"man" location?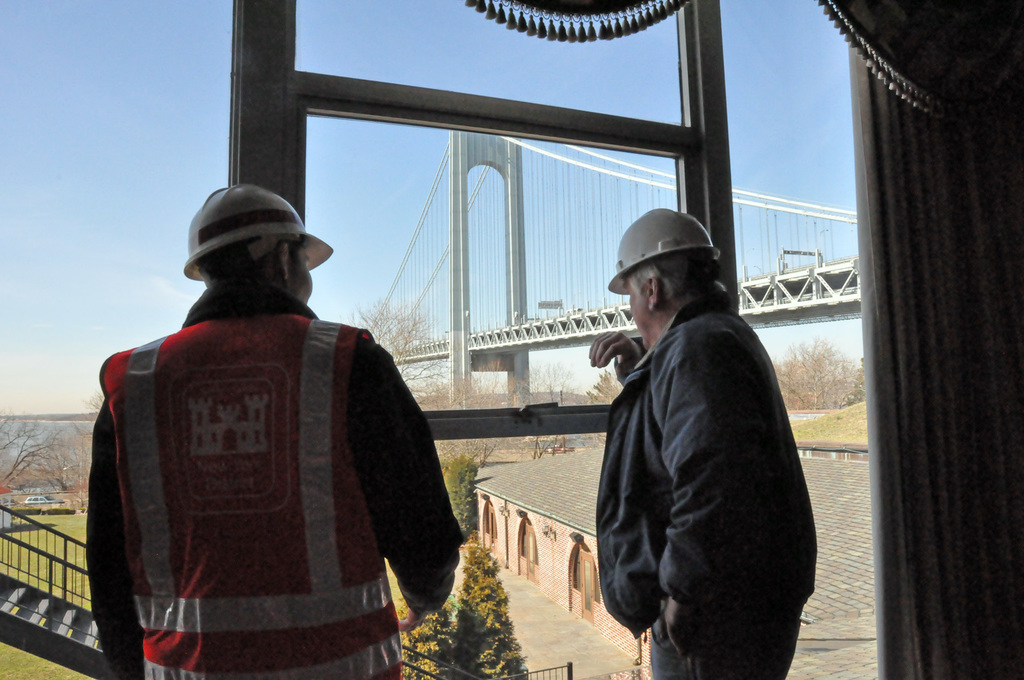
crop(586, 207, 814, 679)
